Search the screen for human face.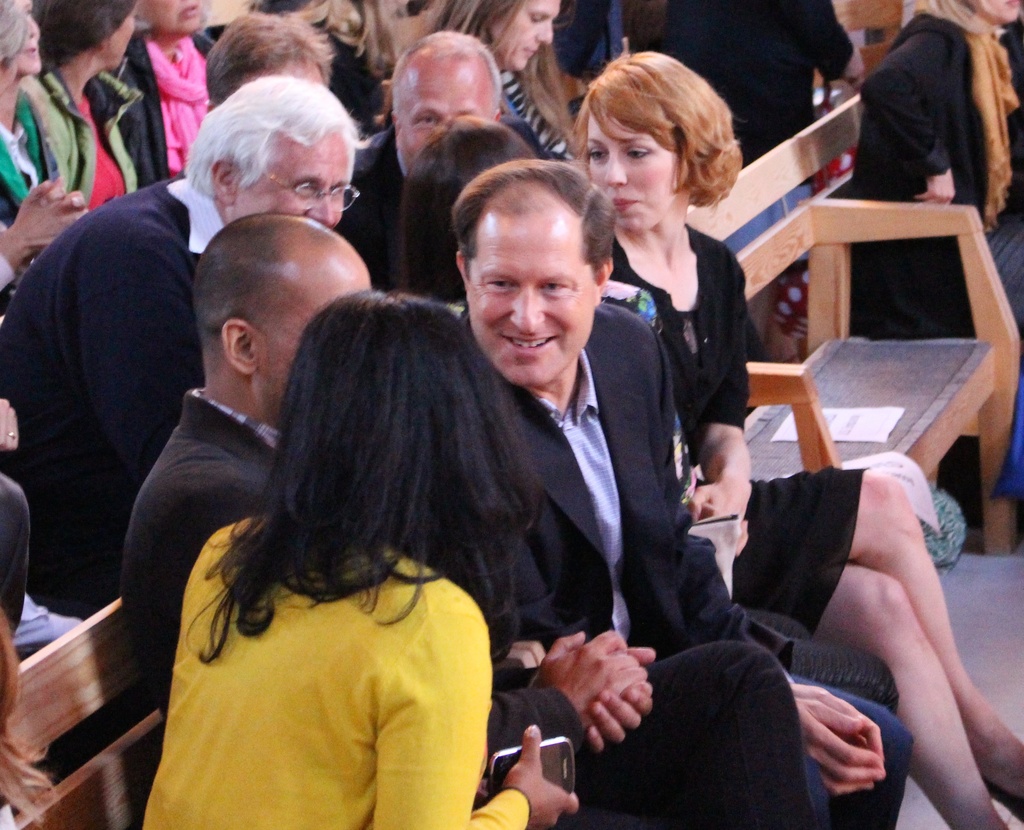
Found at <bbox>148, 0, 205, 33</bbox>.
